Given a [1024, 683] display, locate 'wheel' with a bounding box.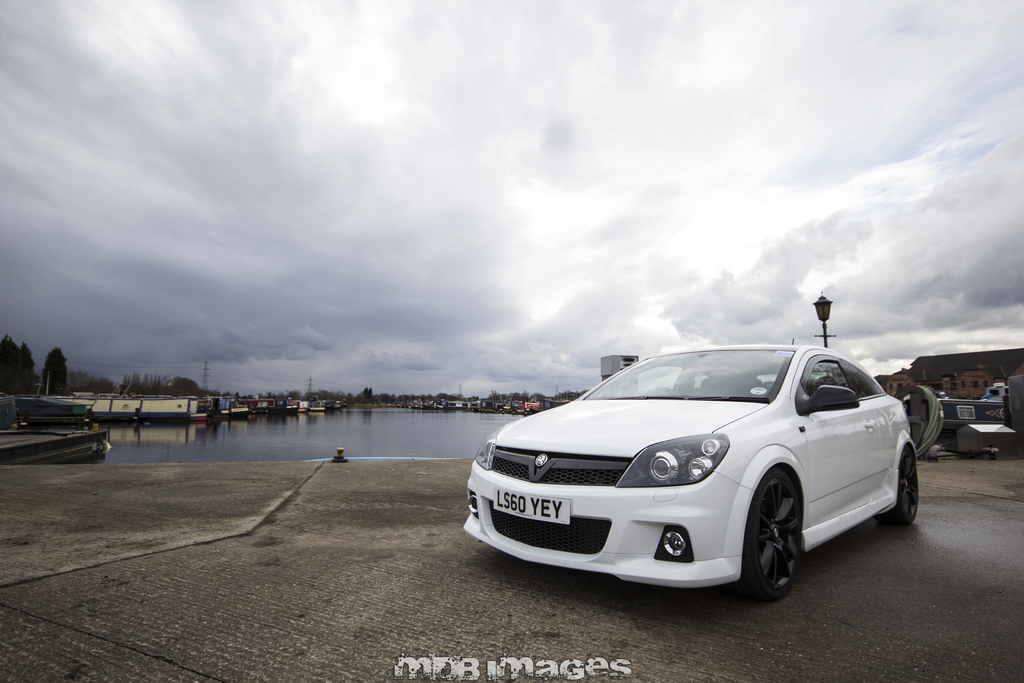
Located: 891,450,922,530.
